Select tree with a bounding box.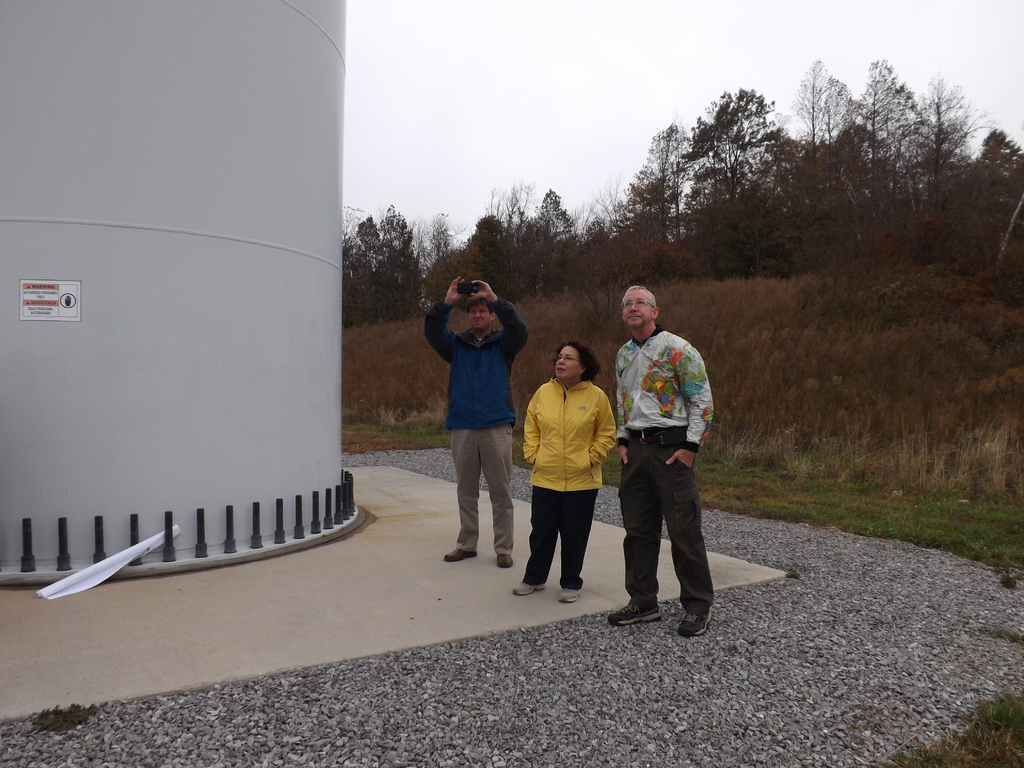
778, 51, 856, 223.
